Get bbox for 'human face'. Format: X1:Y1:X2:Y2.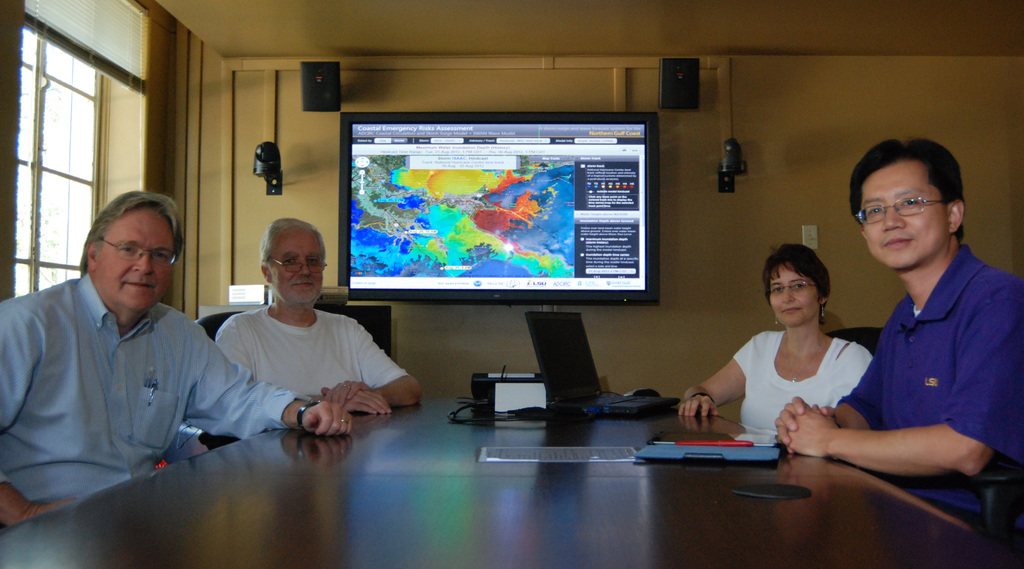
862:158:947:269.
